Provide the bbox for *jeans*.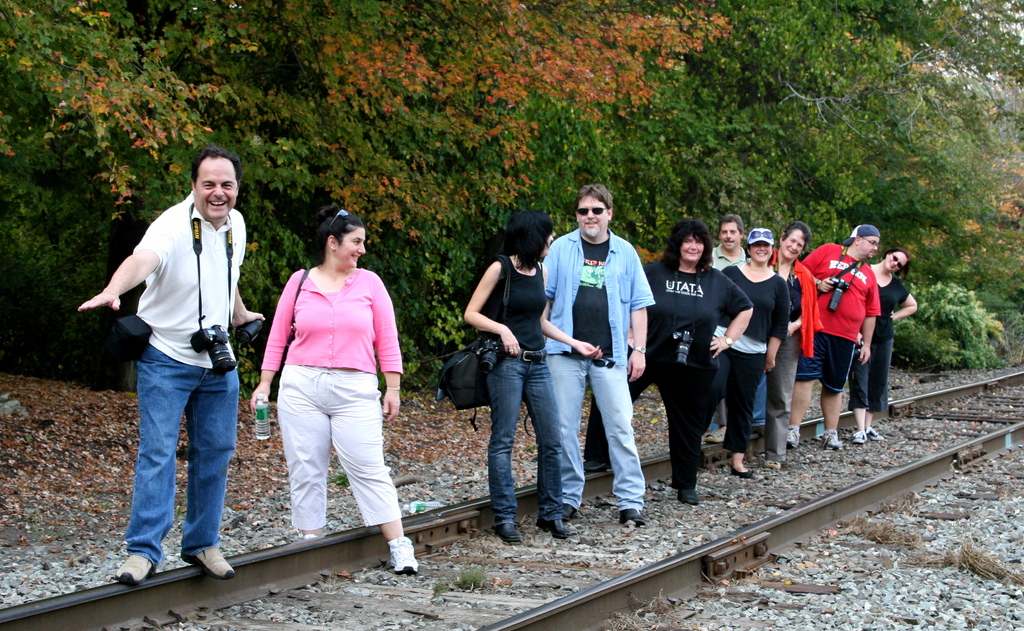
{"x1": 548, "y1": 356, "x2": 643, "y2": 513}.
